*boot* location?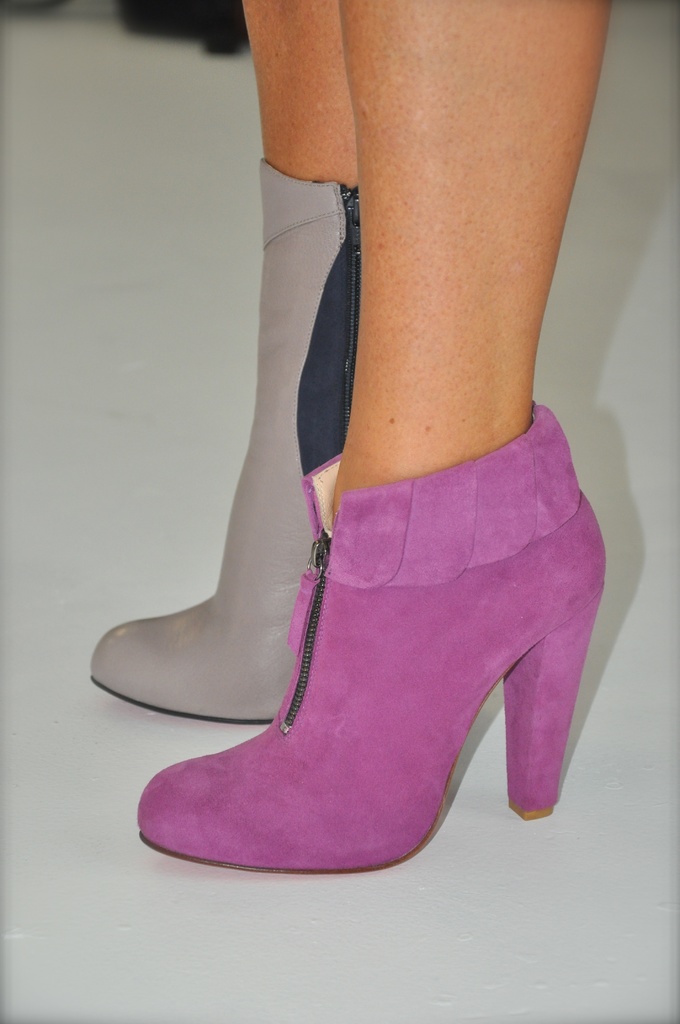
rect(133, 417, 604, 874)
